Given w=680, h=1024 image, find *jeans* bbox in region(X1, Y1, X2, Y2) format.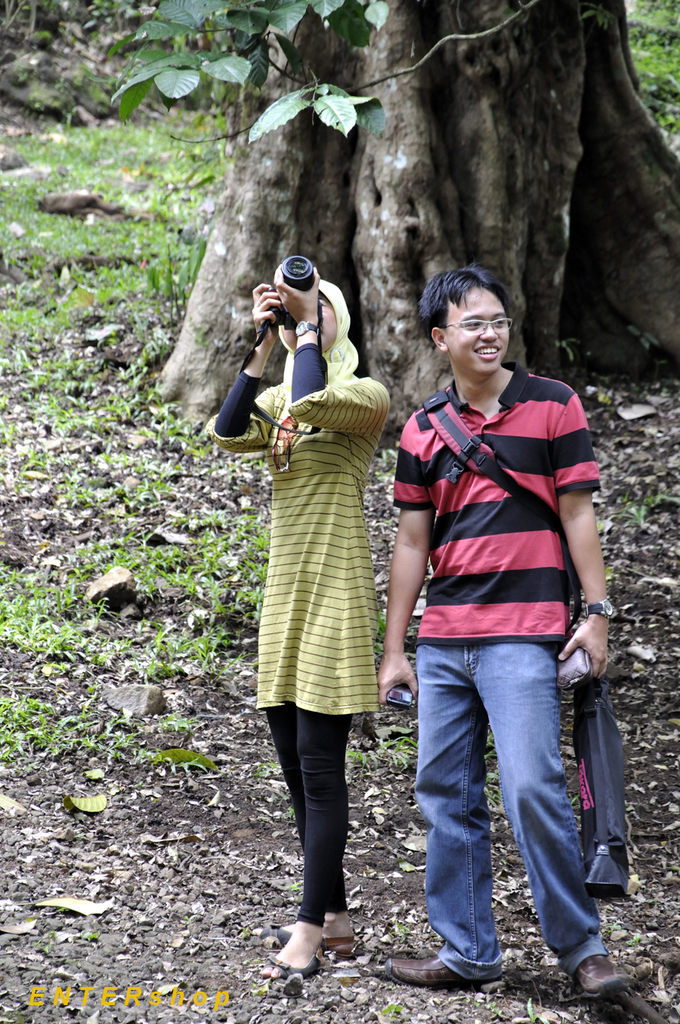
region(400, 620, 616, 975).
